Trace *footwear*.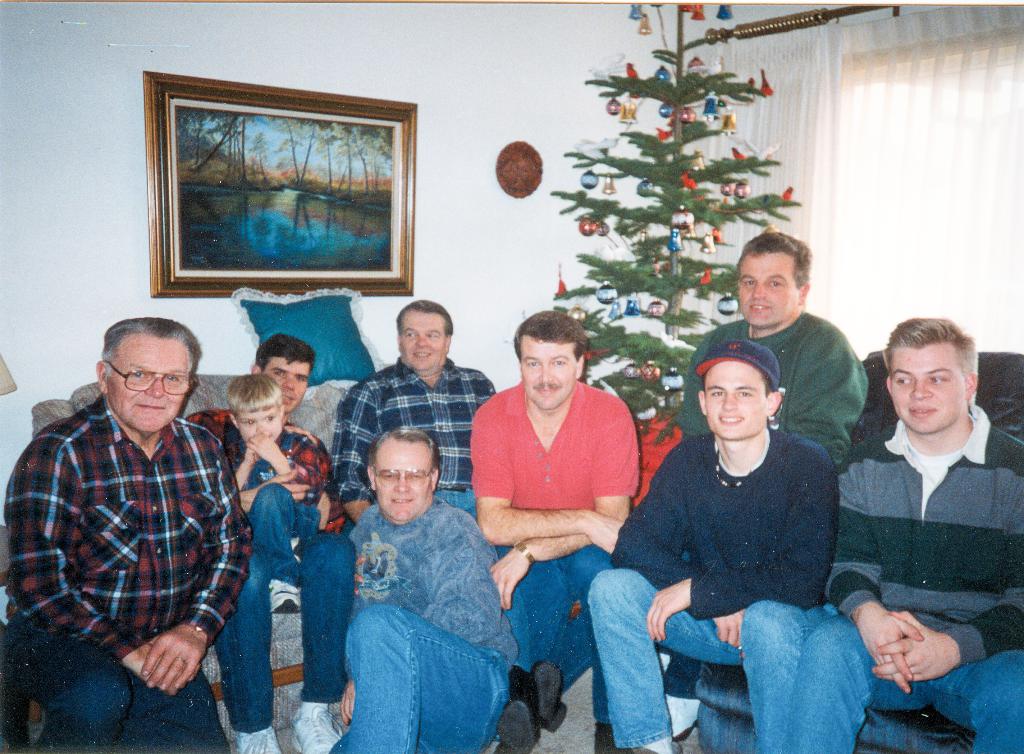
Traced to BBox(285, 696, 342, 753).
